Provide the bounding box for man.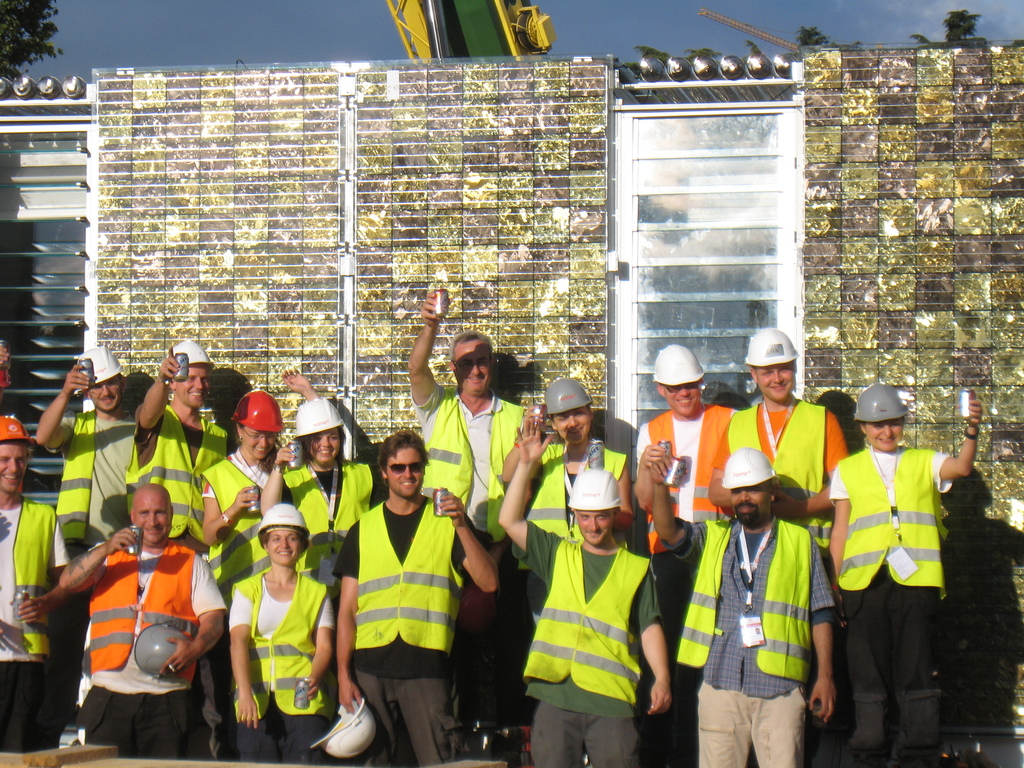
<bbox>57, 484, 229, 760</bbox>.
